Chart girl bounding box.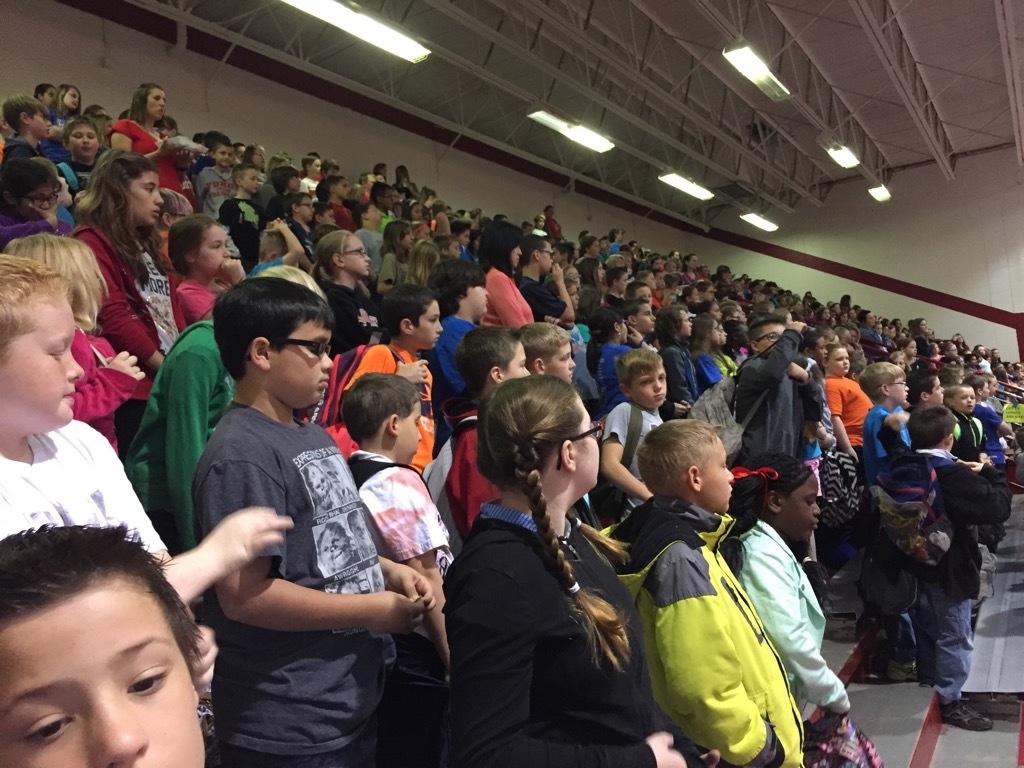
Charted: rect(381, 220, 415, 286).
